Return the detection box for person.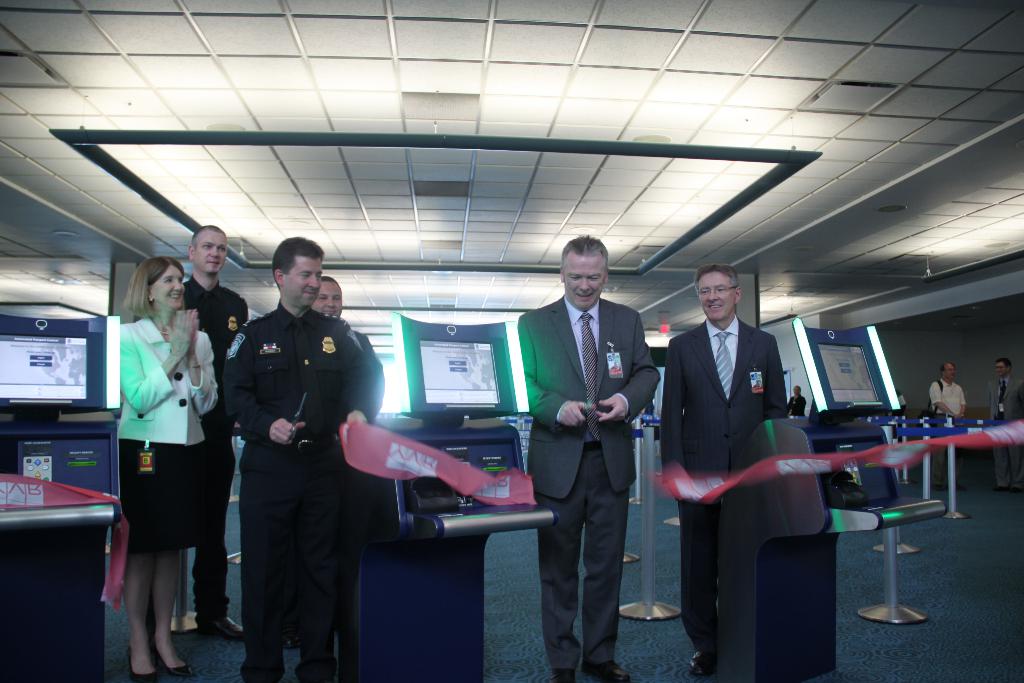
box=[111, 257, 220, 682].
